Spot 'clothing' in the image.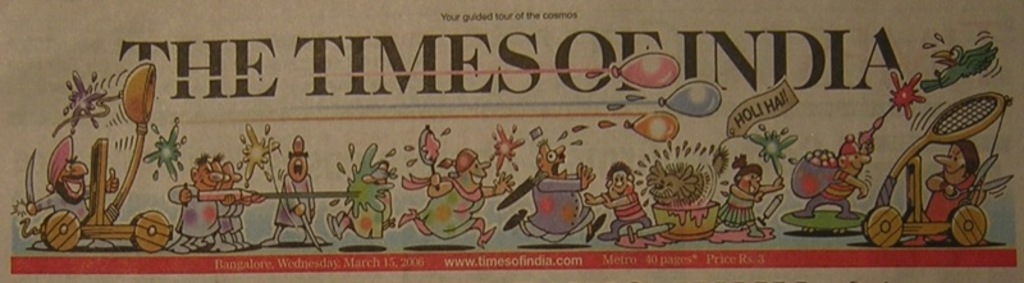
'clothing' found at <region>399, 173, 488, 243</region>.
